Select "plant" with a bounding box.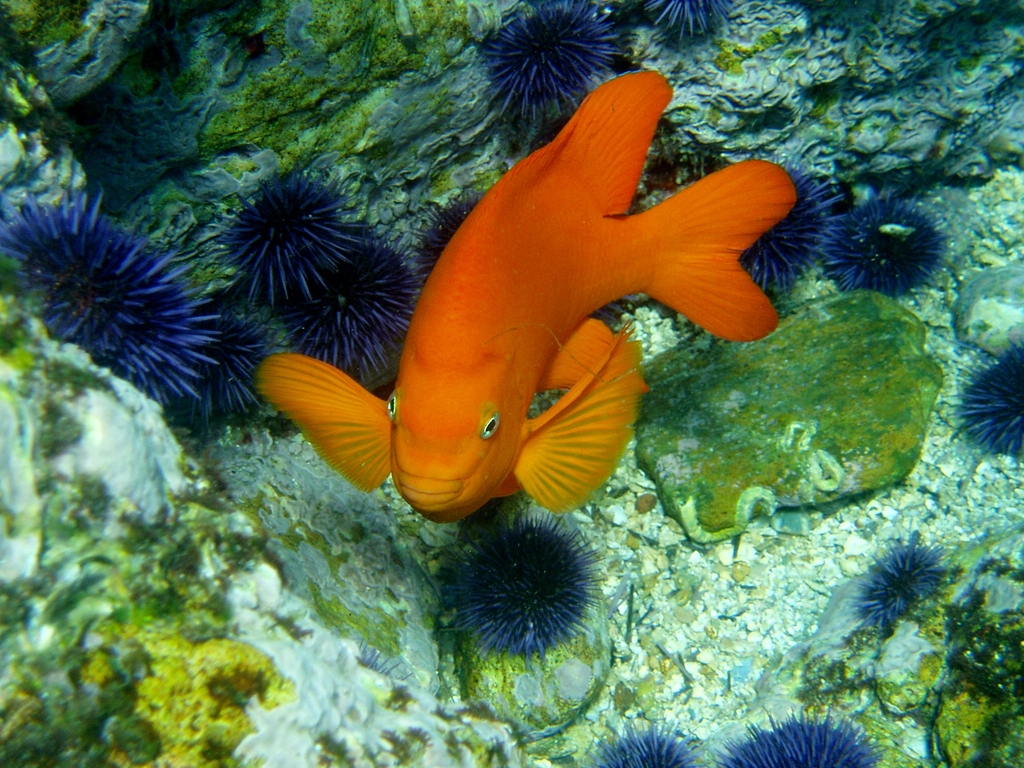
region(217, 166, 374, 312).
